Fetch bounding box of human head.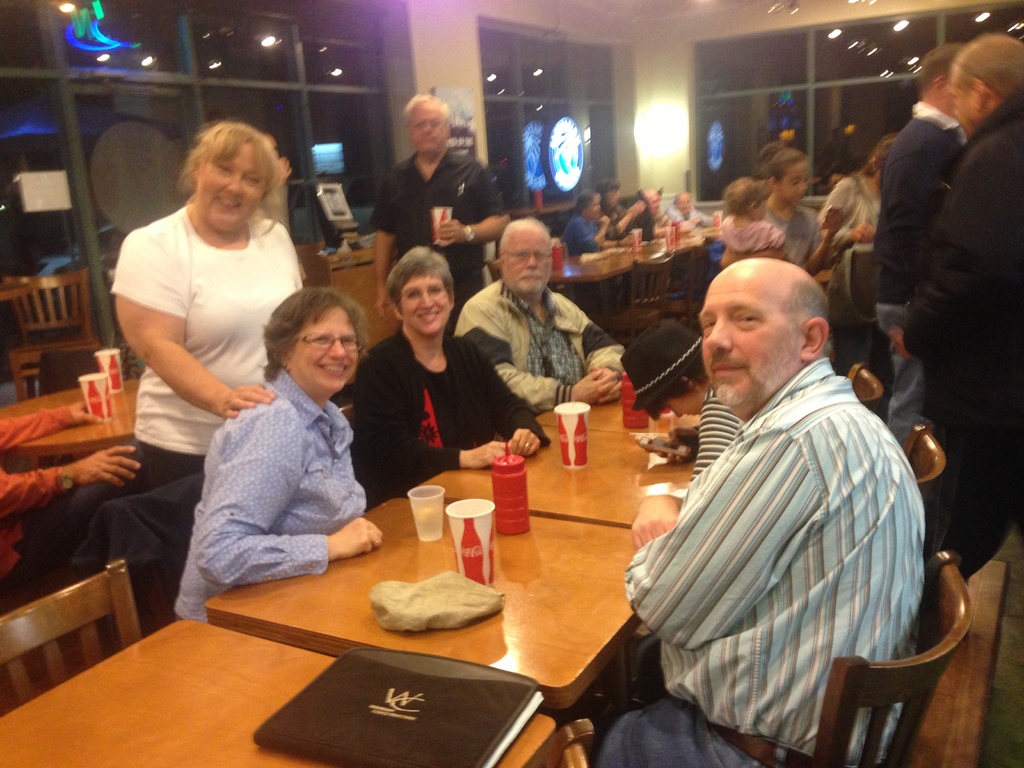
Bbox: detection(919, 44, 953, 108).
